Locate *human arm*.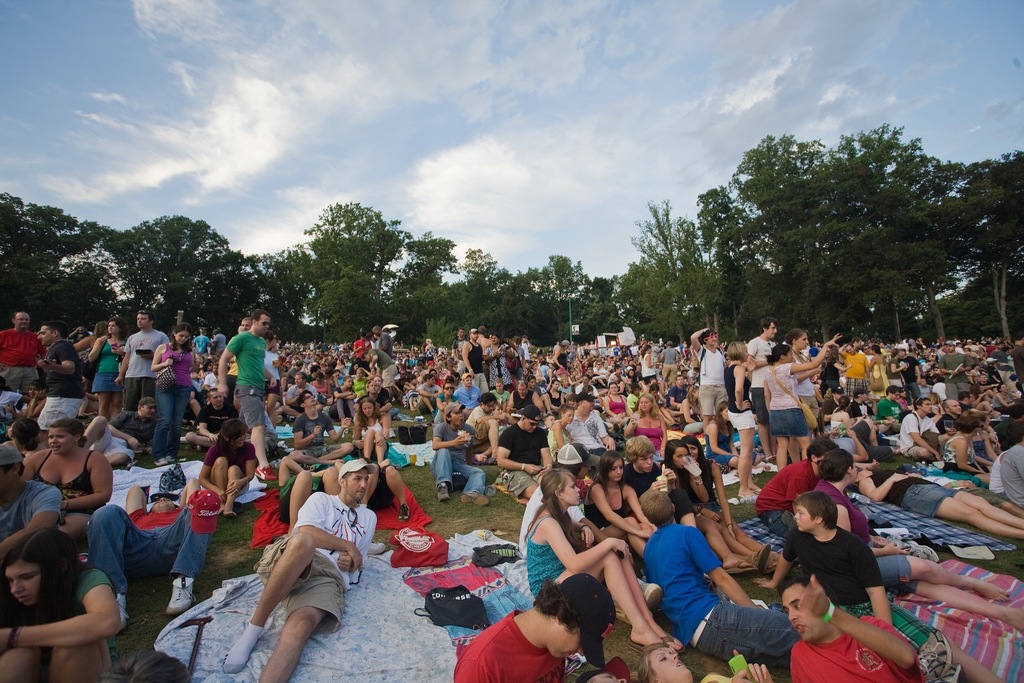
Bounding box: 870, 534, 886, 540.
